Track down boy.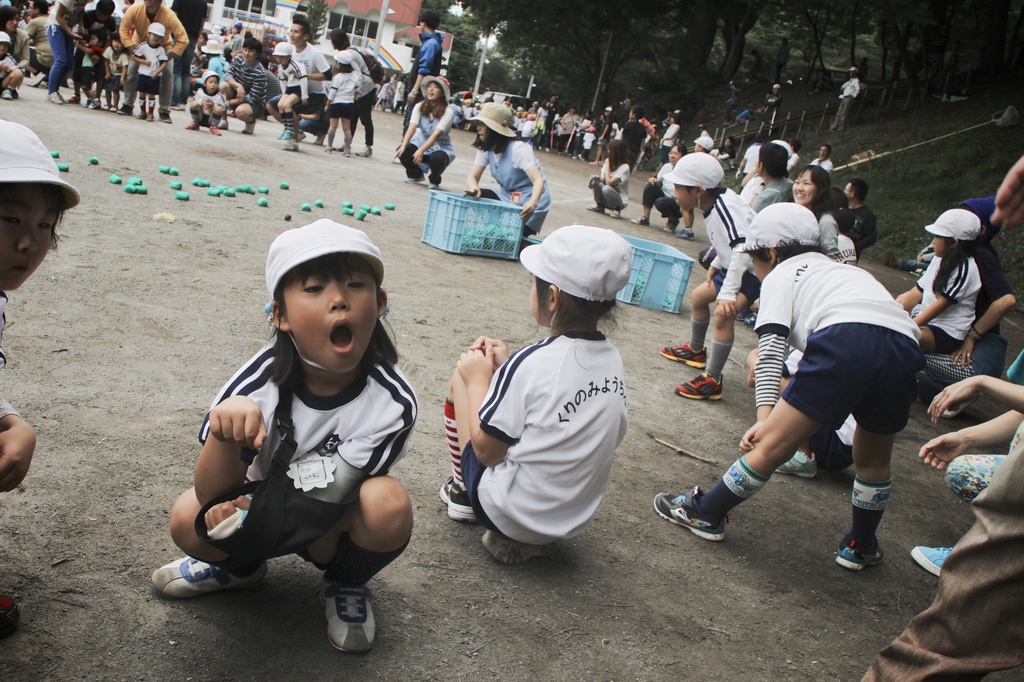
Tracked to x1=189 y1=79 x2=228 y2=136.
